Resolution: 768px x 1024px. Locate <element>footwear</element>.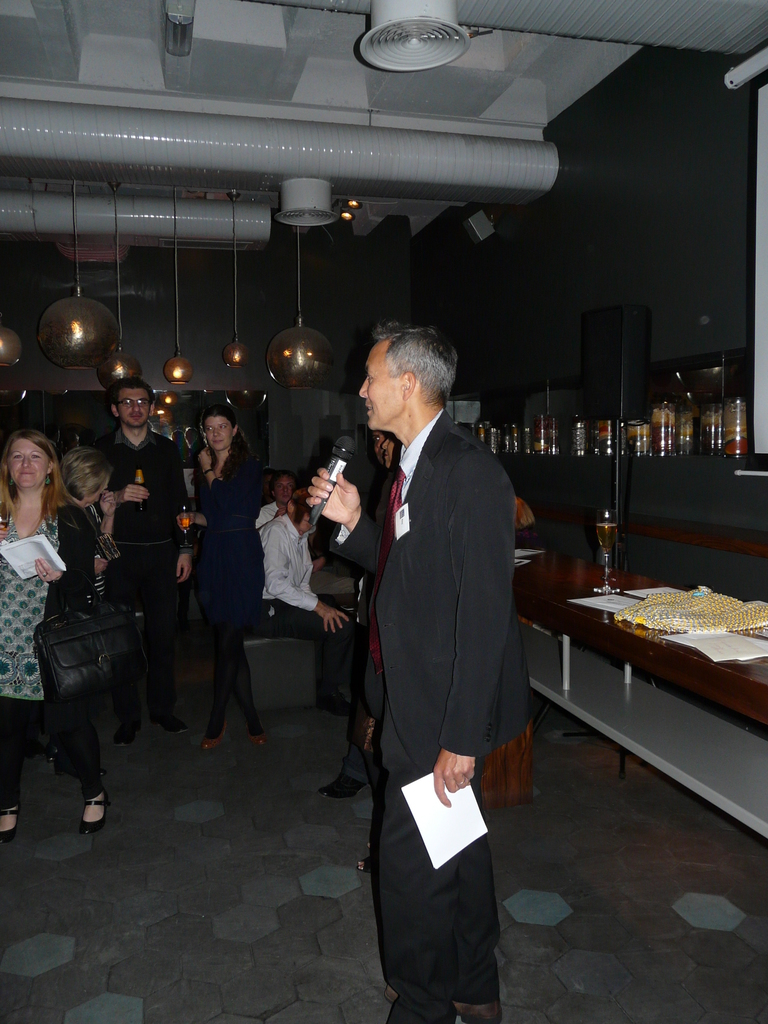
BBox(451, 998, 502, 1023).
